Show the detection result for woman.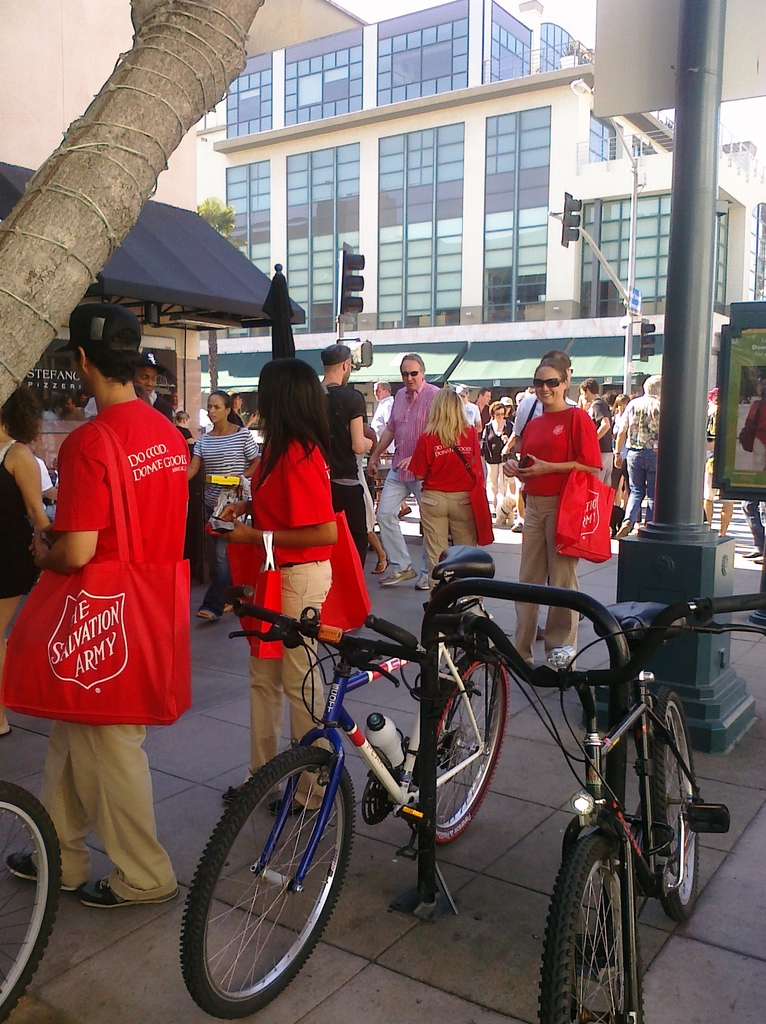
region(480, 394, 517, 523).
